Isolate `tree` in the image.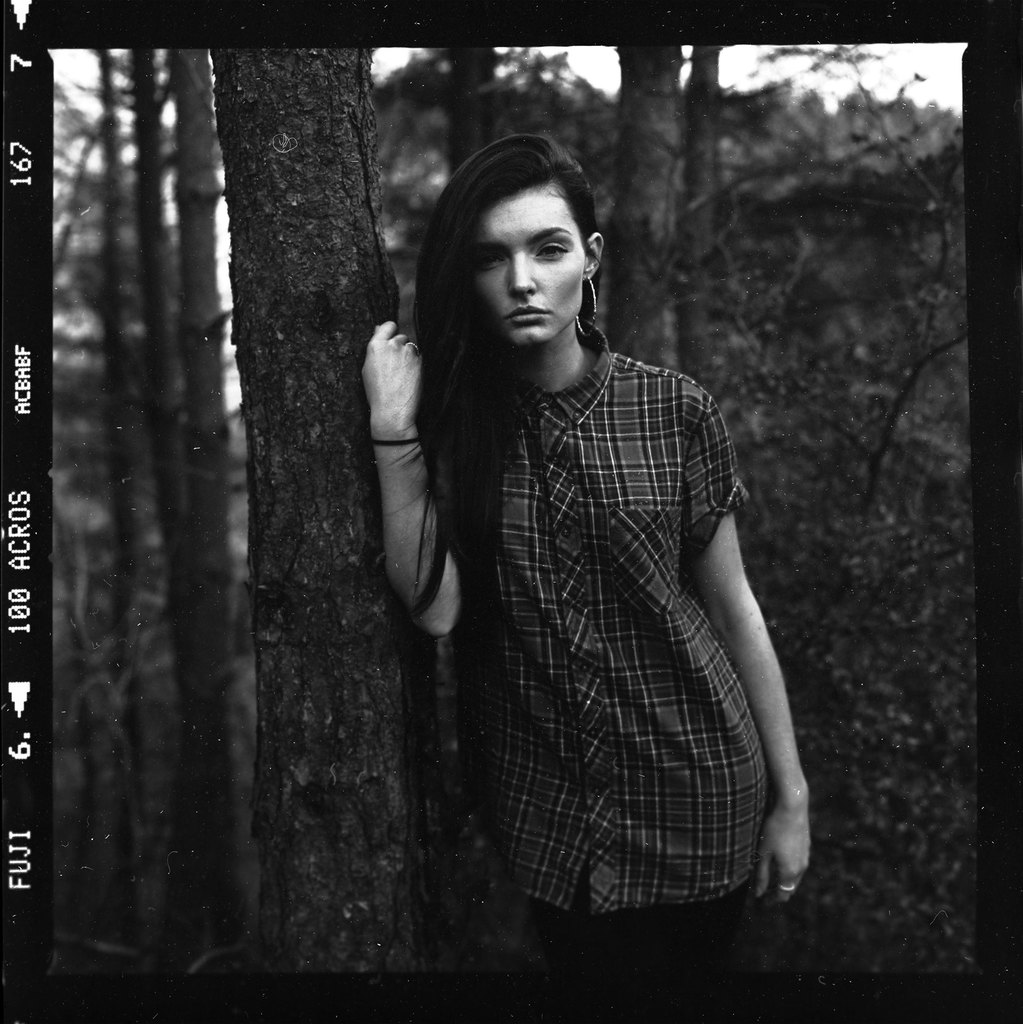
Isolated region: [x1=213, y1=51, x2=439, y2=973].
